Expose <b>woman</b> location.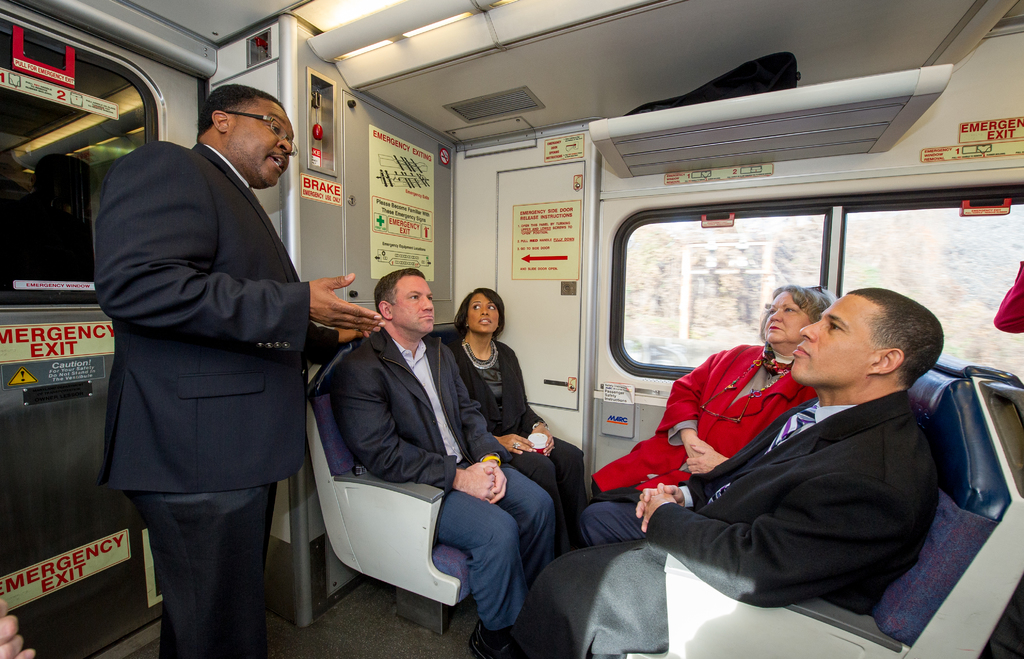
Exposed at select_region(589, 281, 838, 500).
